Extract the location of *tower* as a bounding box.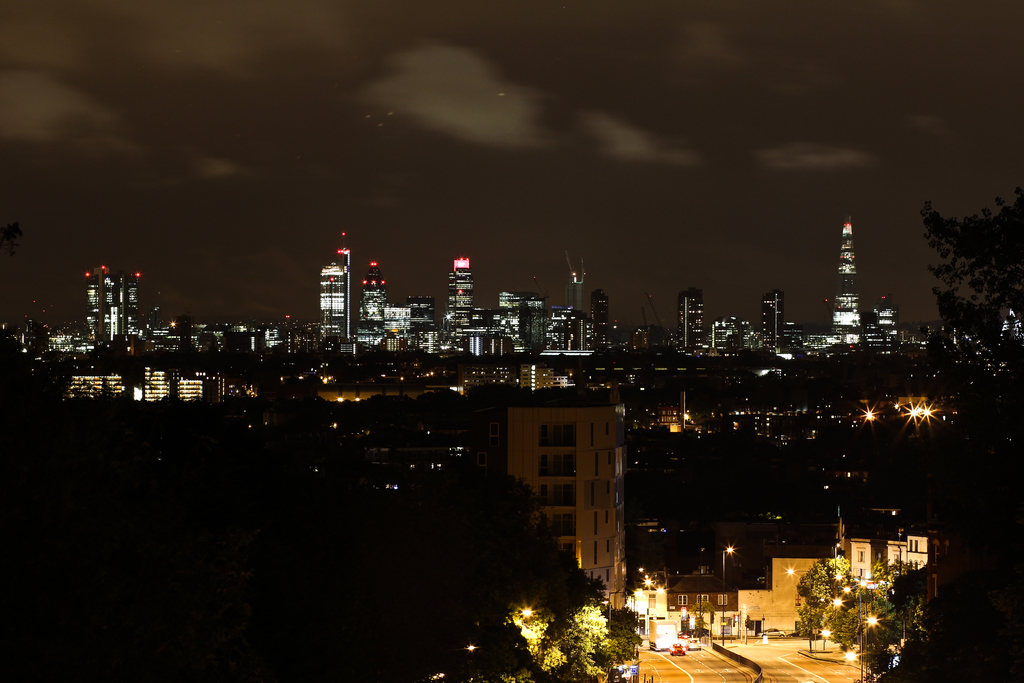
679 285 707 355.
